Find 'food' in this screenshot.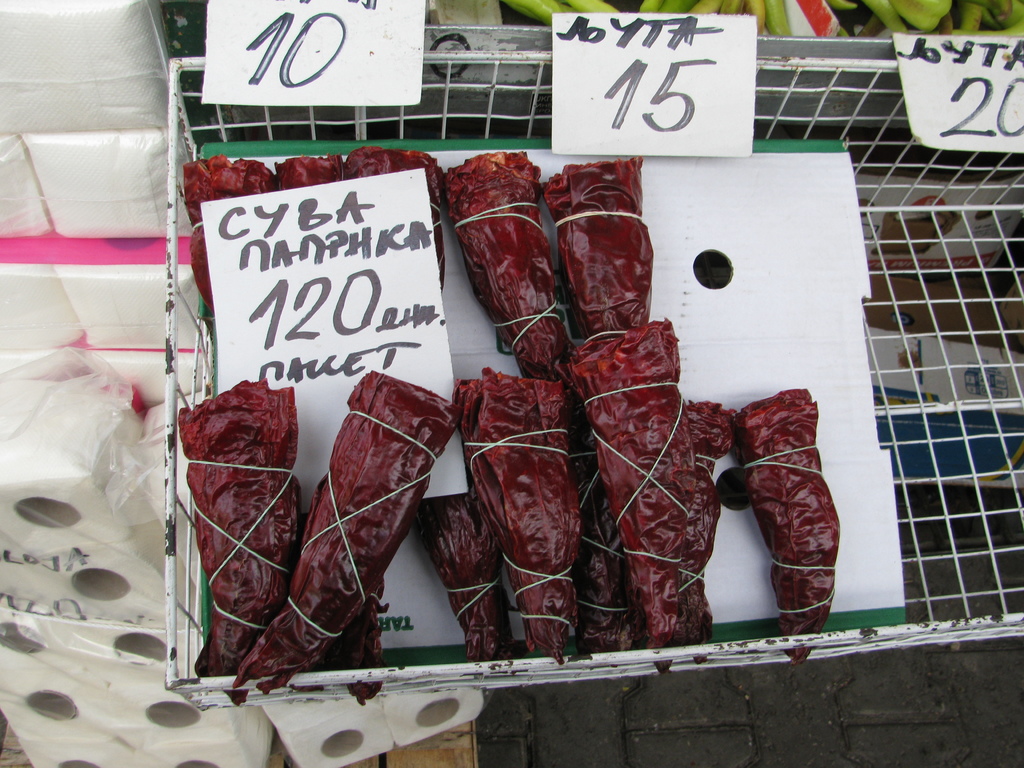
The bounding box for 'food' is <box>451,376,537,653</box>.
